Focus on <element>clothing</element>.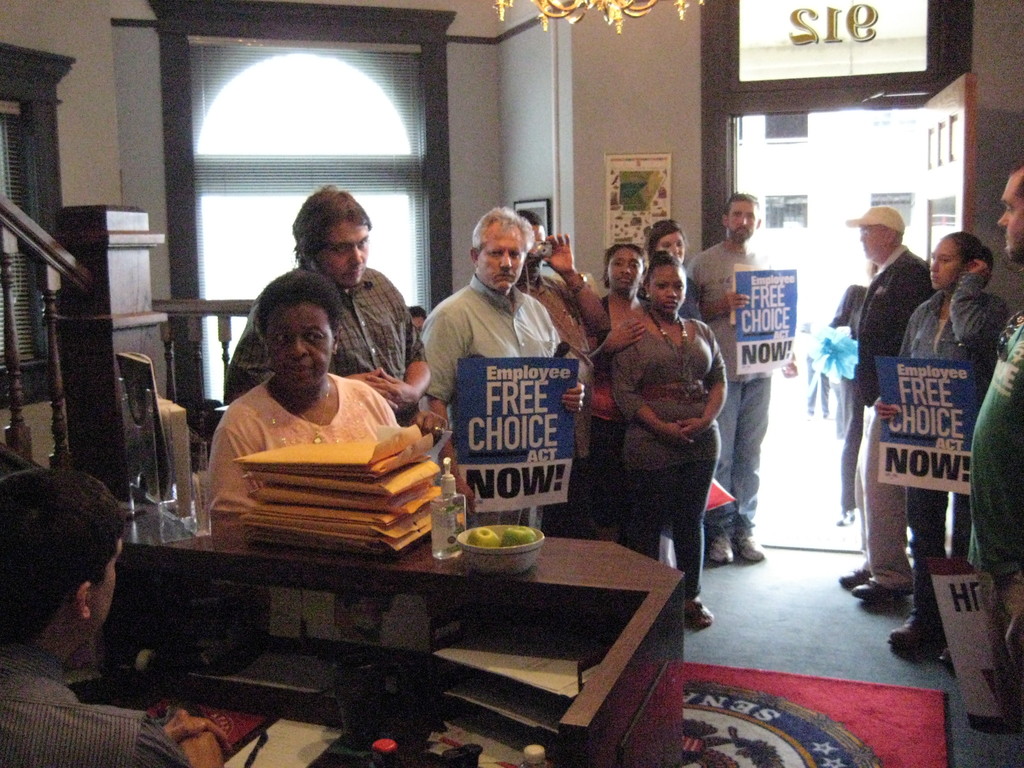
Focused at 209, 373, 399, 515.
